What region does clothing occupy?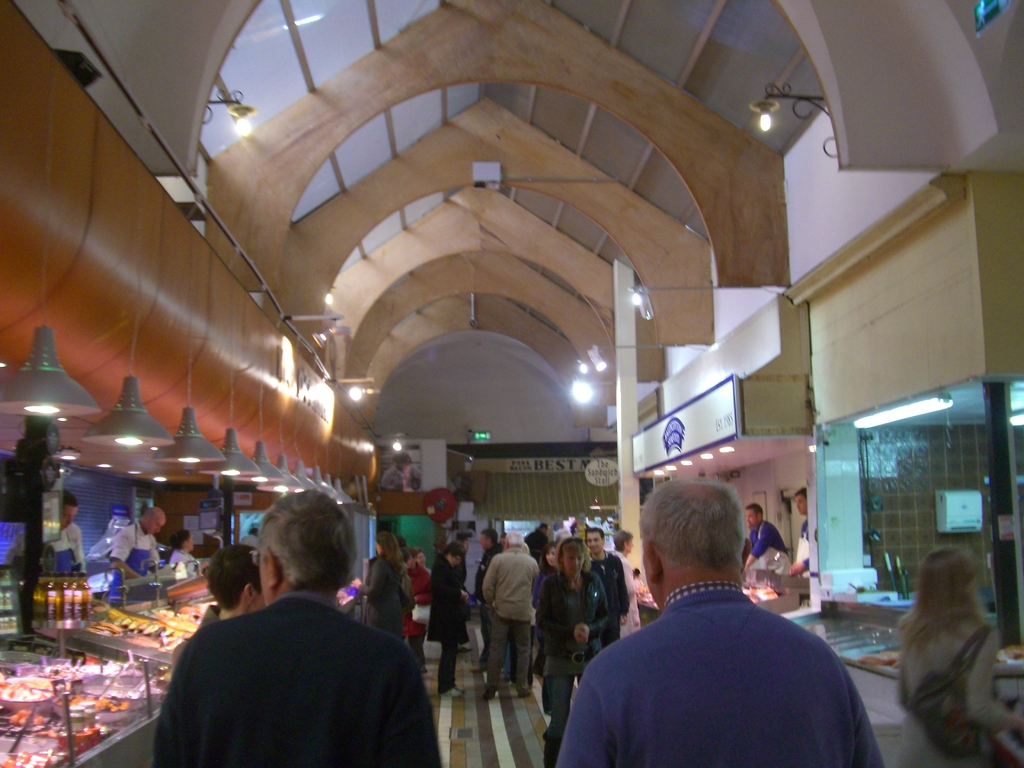
<region>106, 523, 166, 601</region>.
